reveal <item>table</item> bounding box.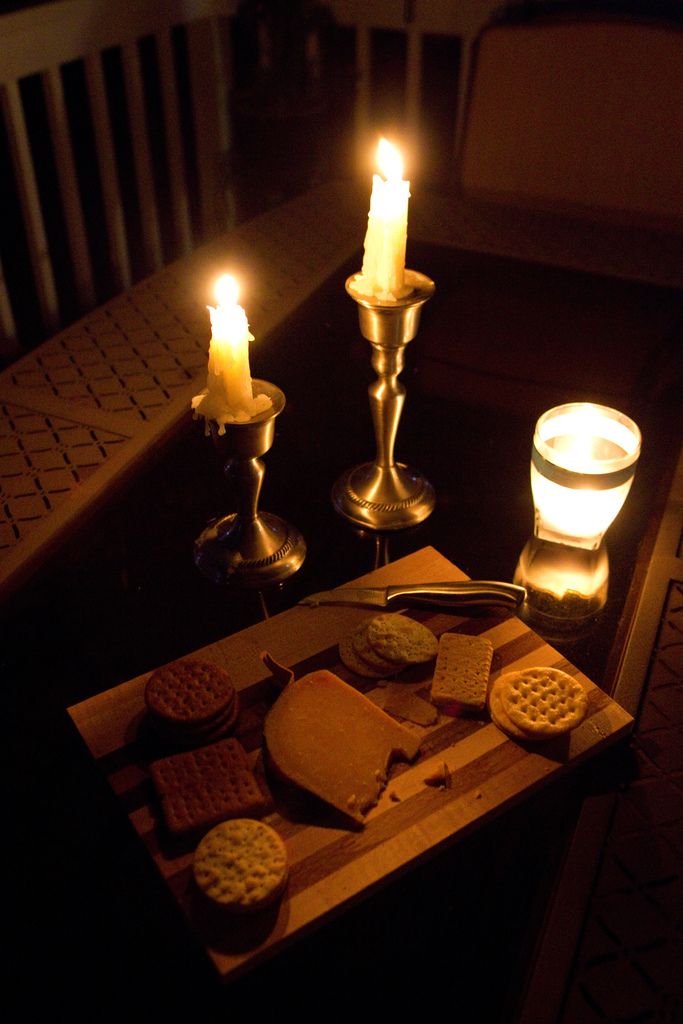
Revealed: left=85, top=629, right=636, bottom=1012.
